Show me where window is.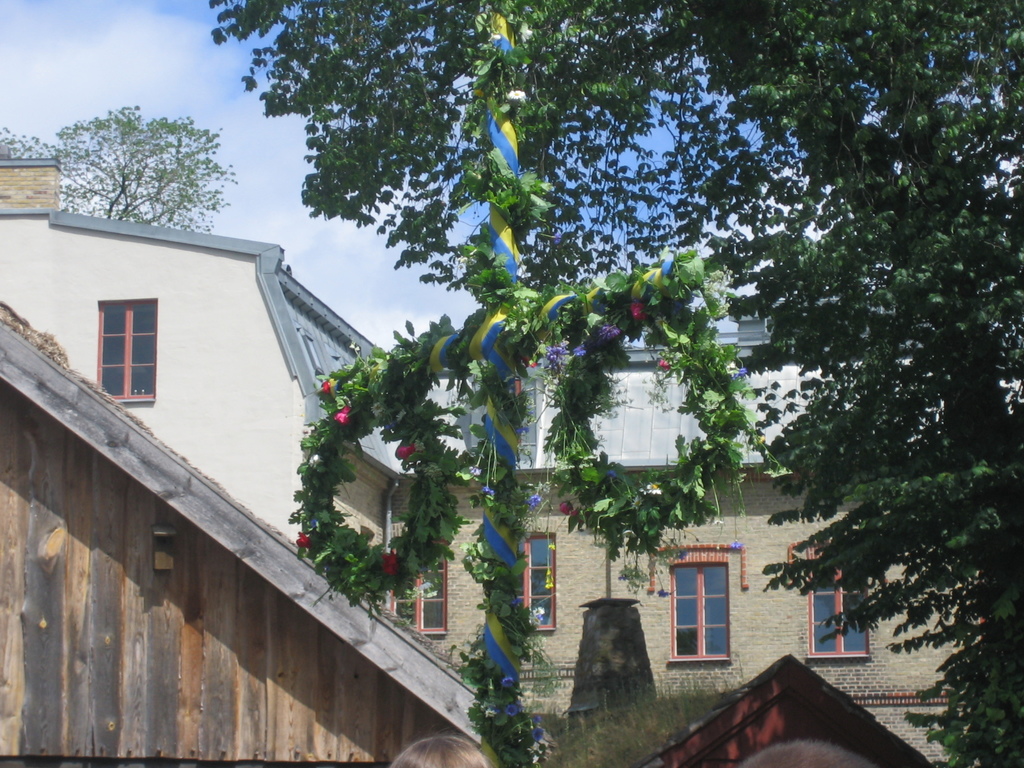
window is at (96, 298, 157, 404).
